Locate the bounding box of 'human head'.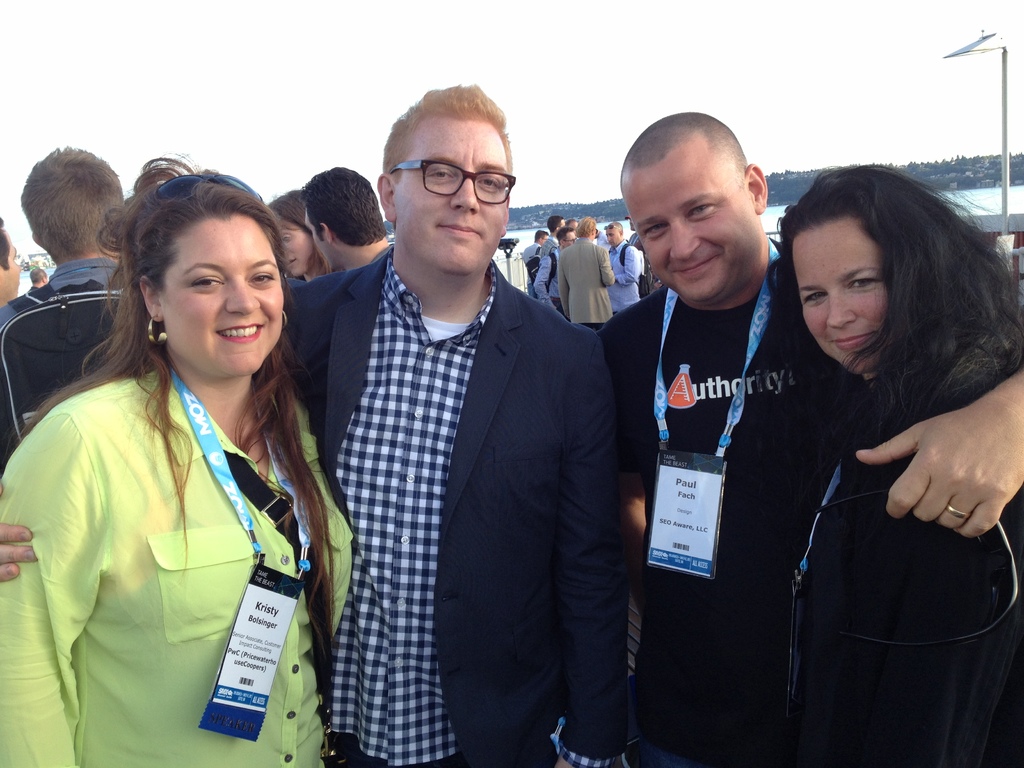
Bounding box: BBox(621, 111, 768, 298).
